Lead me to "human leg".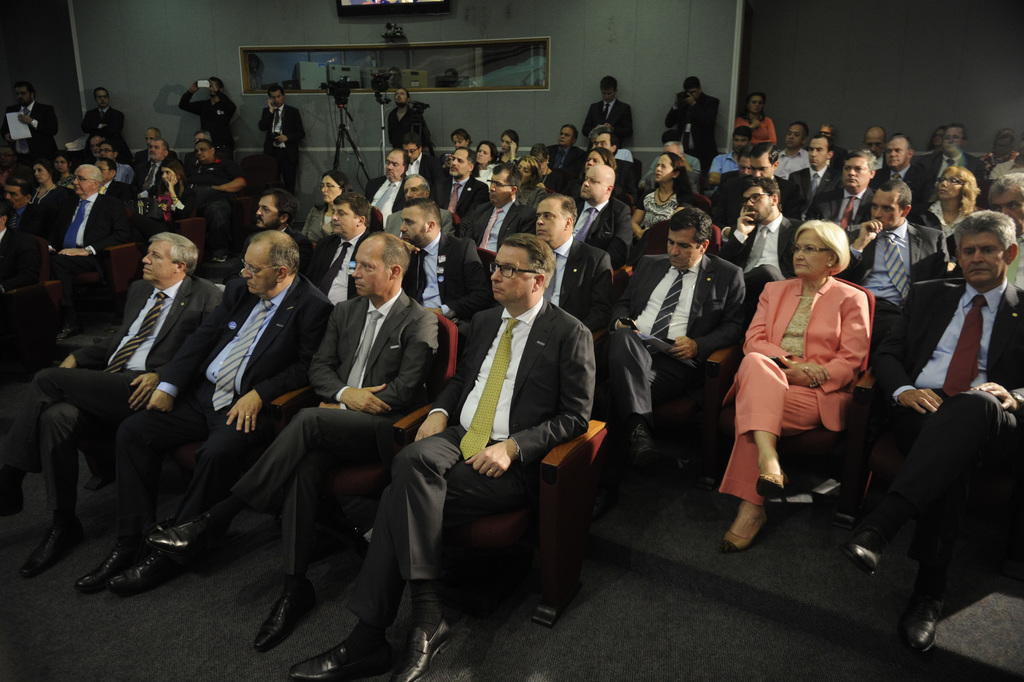
Lead to <bbox>291, 437, 524, 678</bbox>.
